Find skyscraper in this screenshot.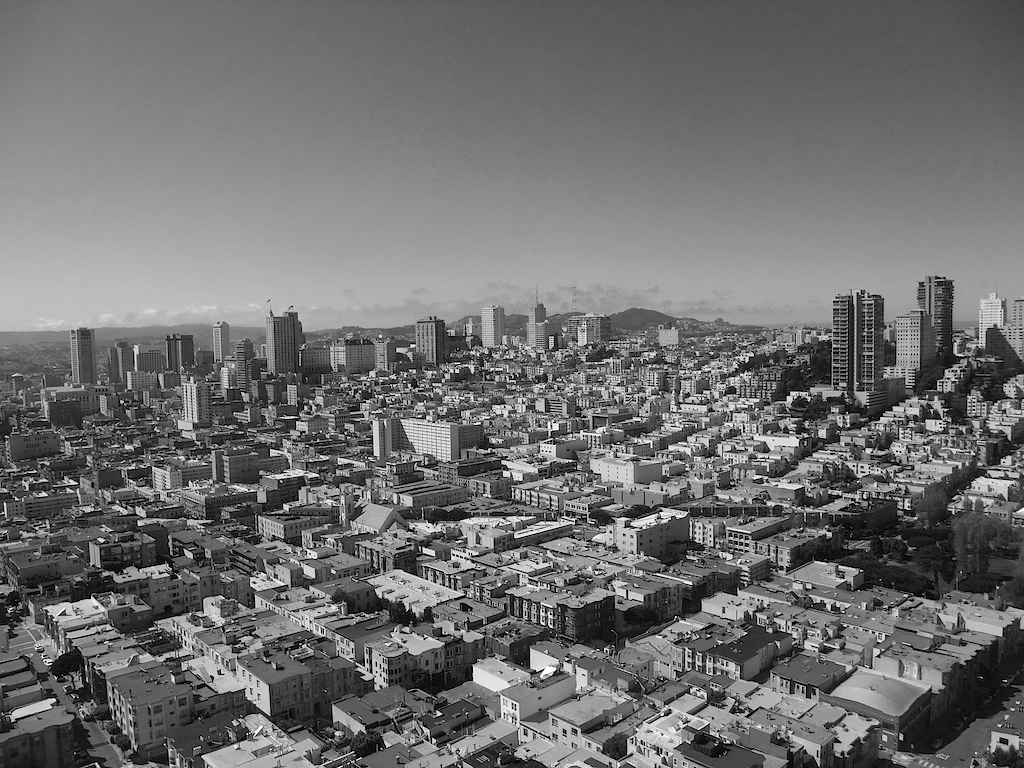
The bounding box for skyscraper is 415 319 451 371.
